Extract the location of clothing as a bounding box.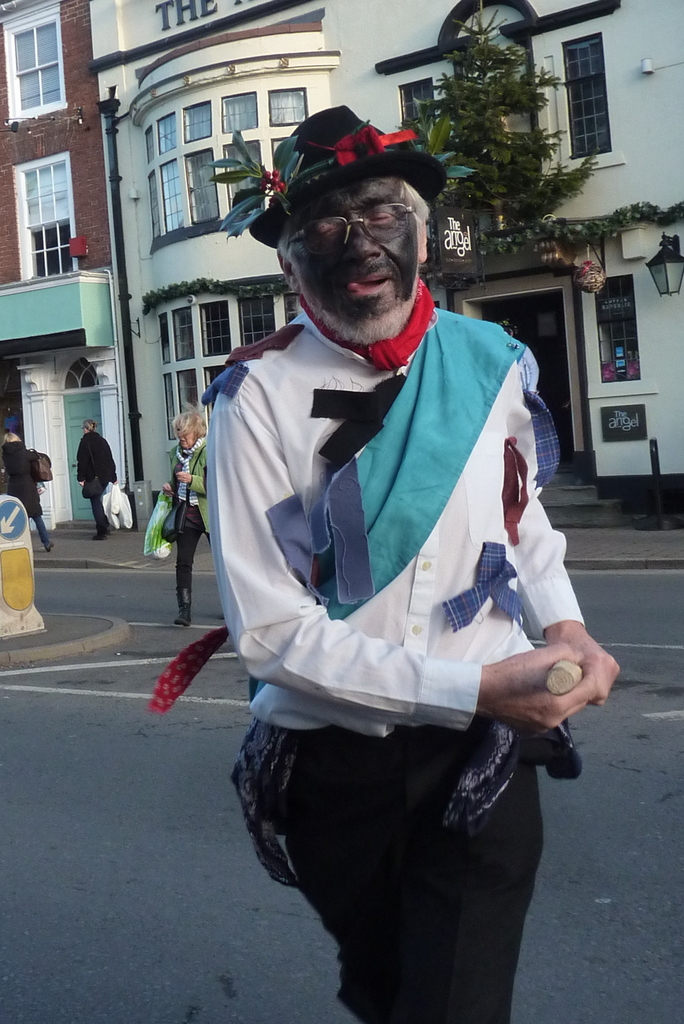
left=3, top=442, right=51, bottom=547.
